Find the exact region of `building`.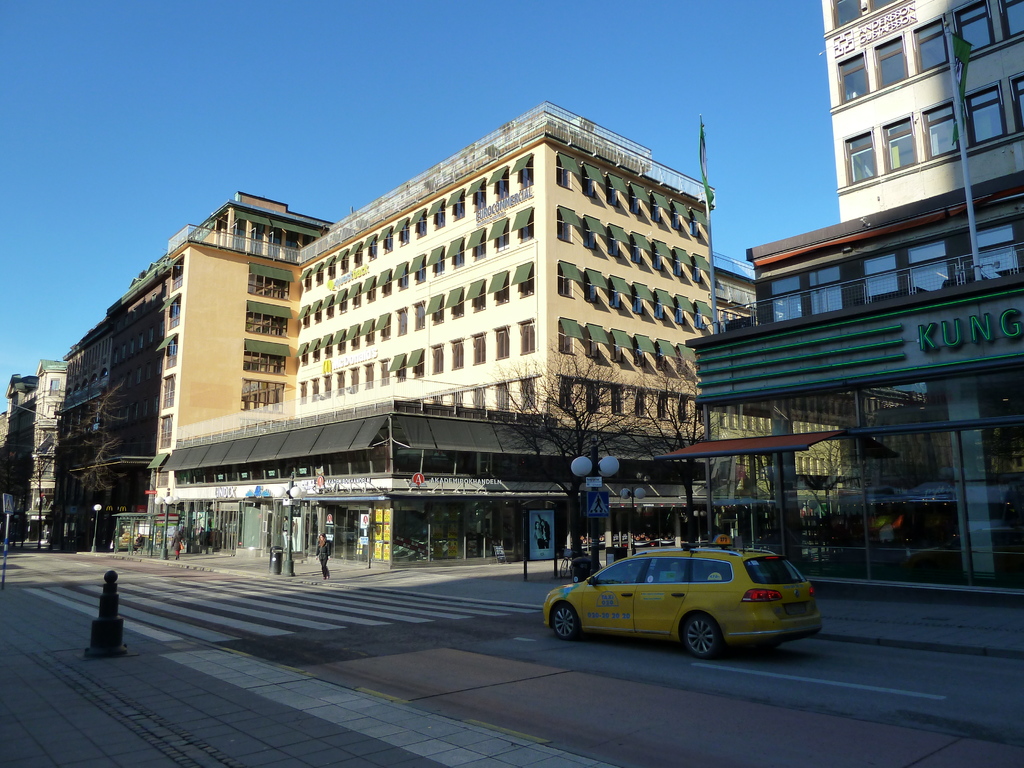
Exact region: <region>161, 100, 759, 570</region>.
